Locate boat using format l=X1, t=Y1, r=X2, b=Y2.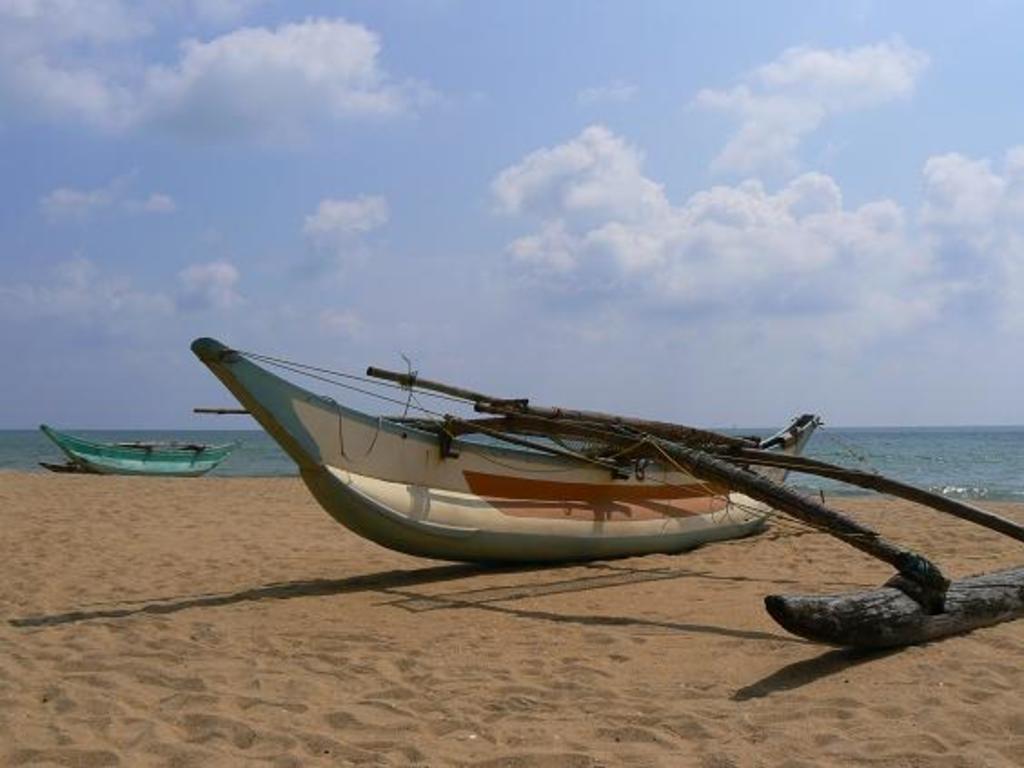
l=36, t=425, r=245, b=476.
